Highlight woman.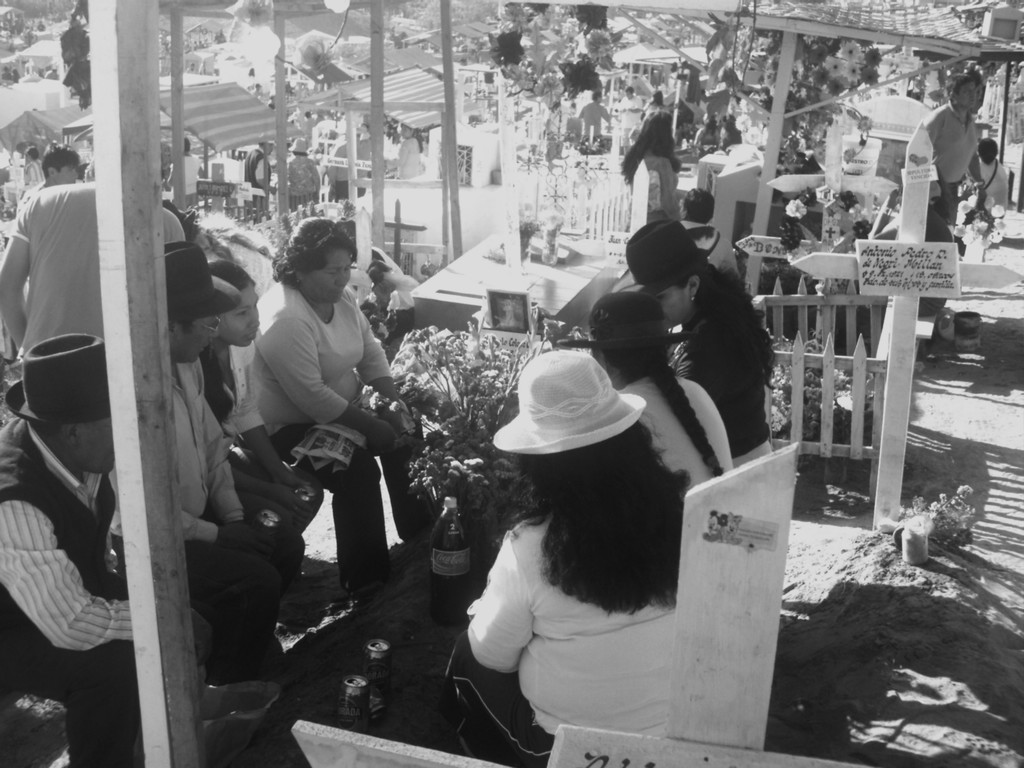
Highlighted region: left=246, top=215, right=442, bottom=600.
